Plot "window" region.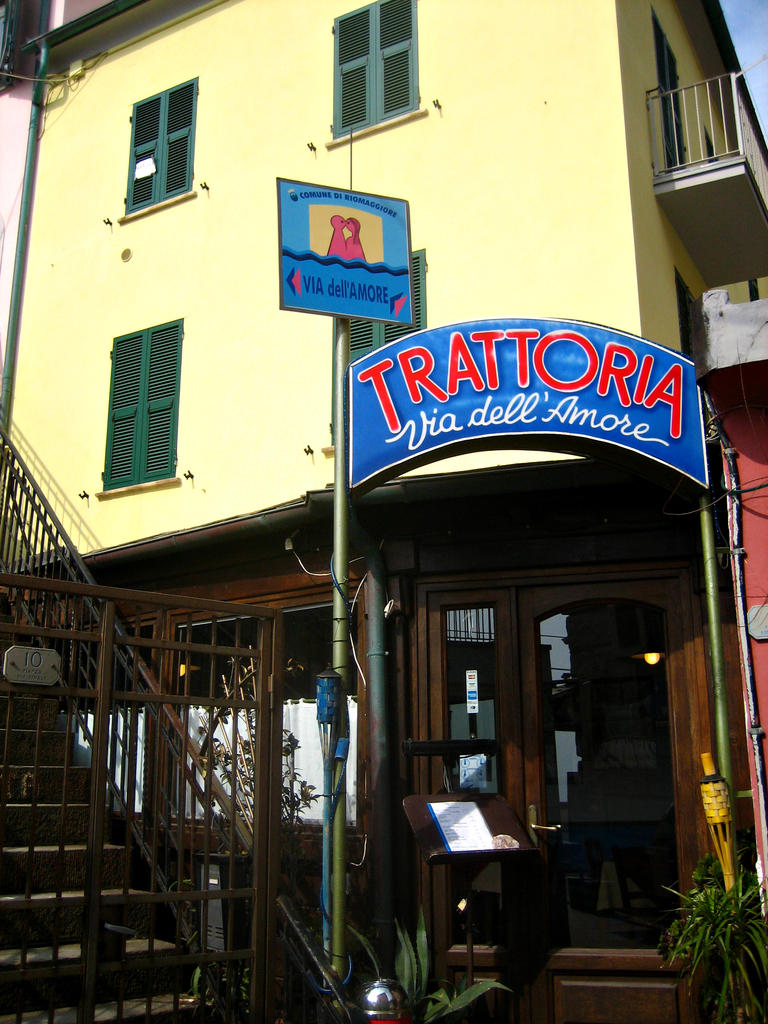
Plotted at select_region(119, 74, 194, 216).
